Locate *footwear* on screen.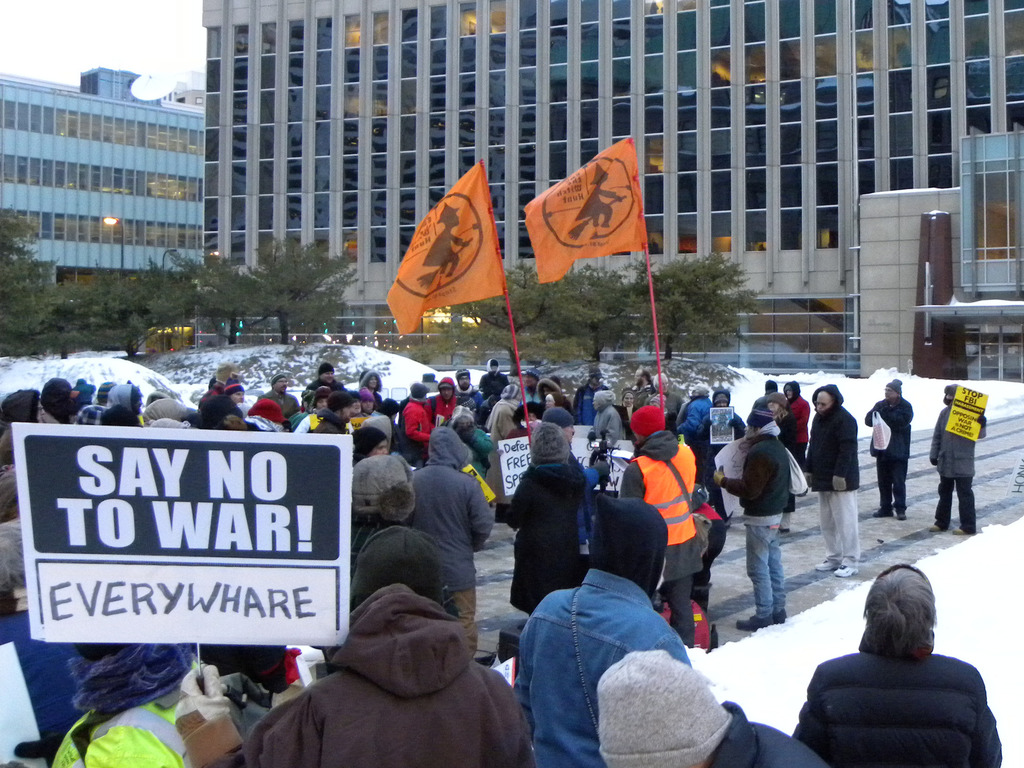
On screen at box(894, 508, 905, 521).
